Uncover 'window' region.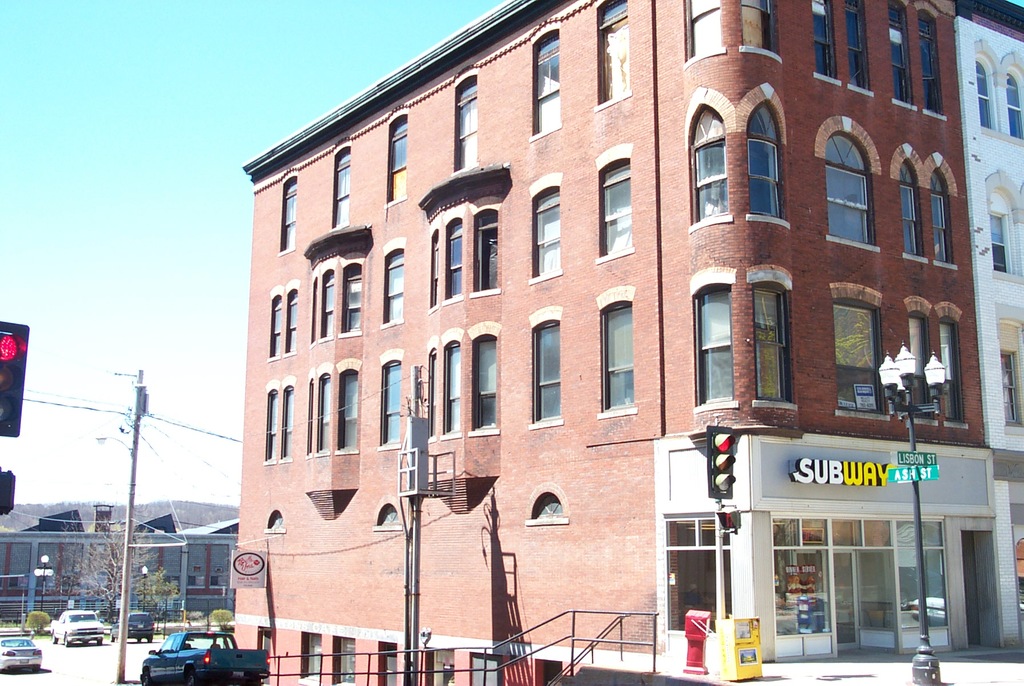
Uncovered: x1=413 y1=646 x2=456 y2=680.
